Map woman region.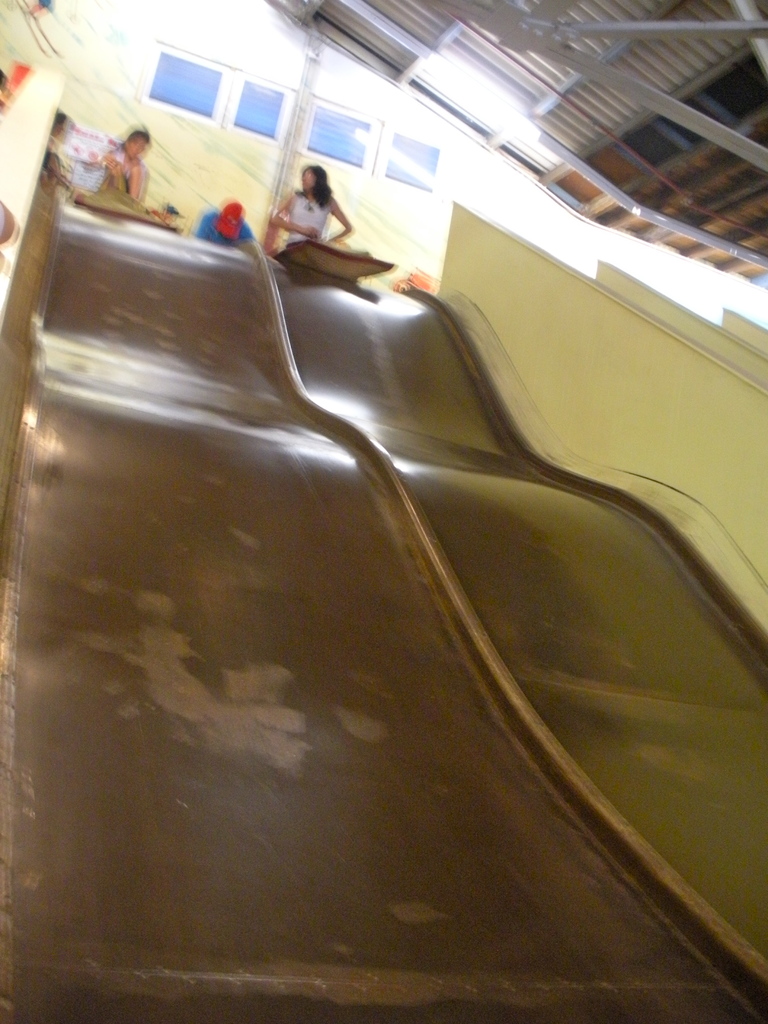
Mapped to <region>259, 148, 373, 274</region>.
